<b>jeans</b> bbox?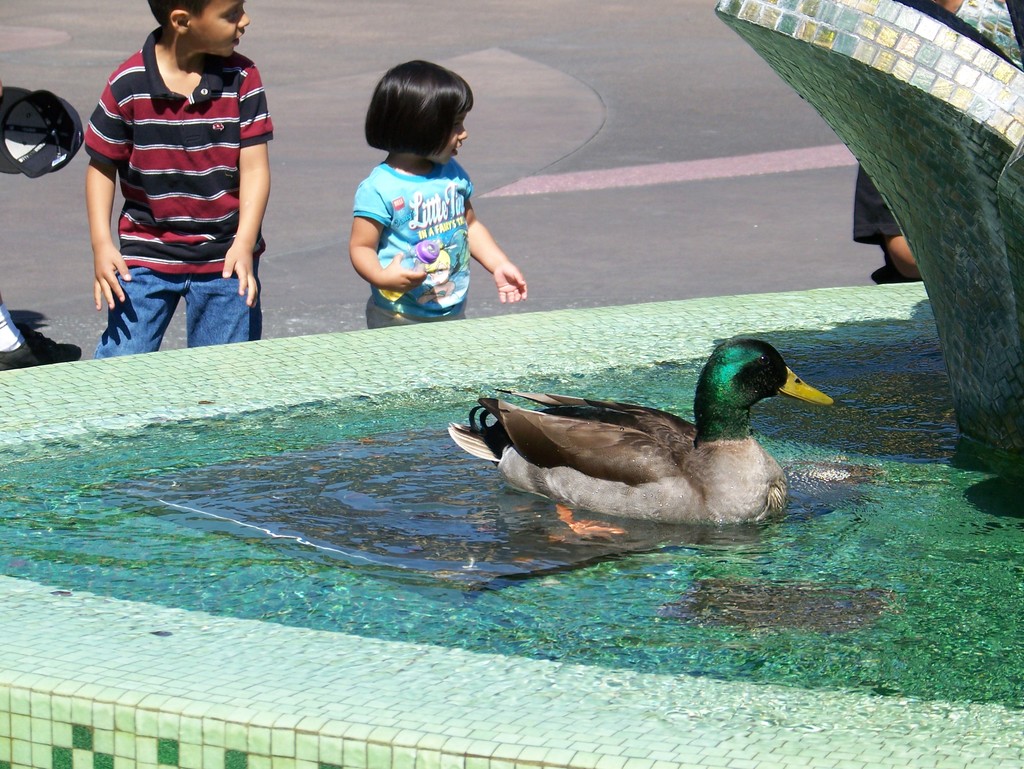
bbox=(374, 298, 472, 331)
